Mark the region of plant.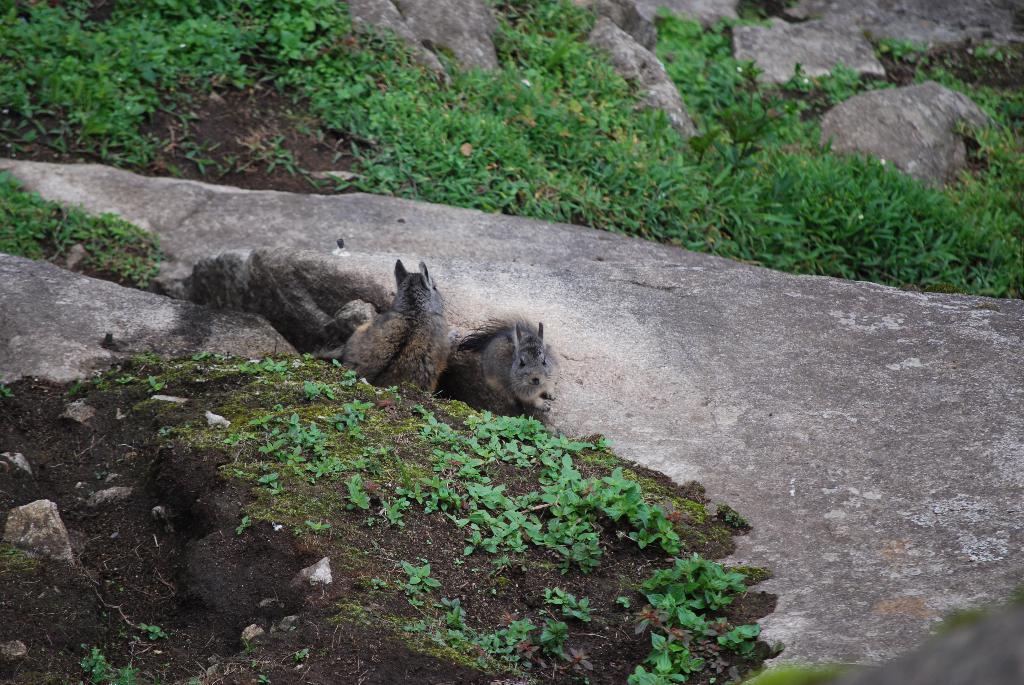
Region: <bbox>323, 396, 378, 443</bbox>.
